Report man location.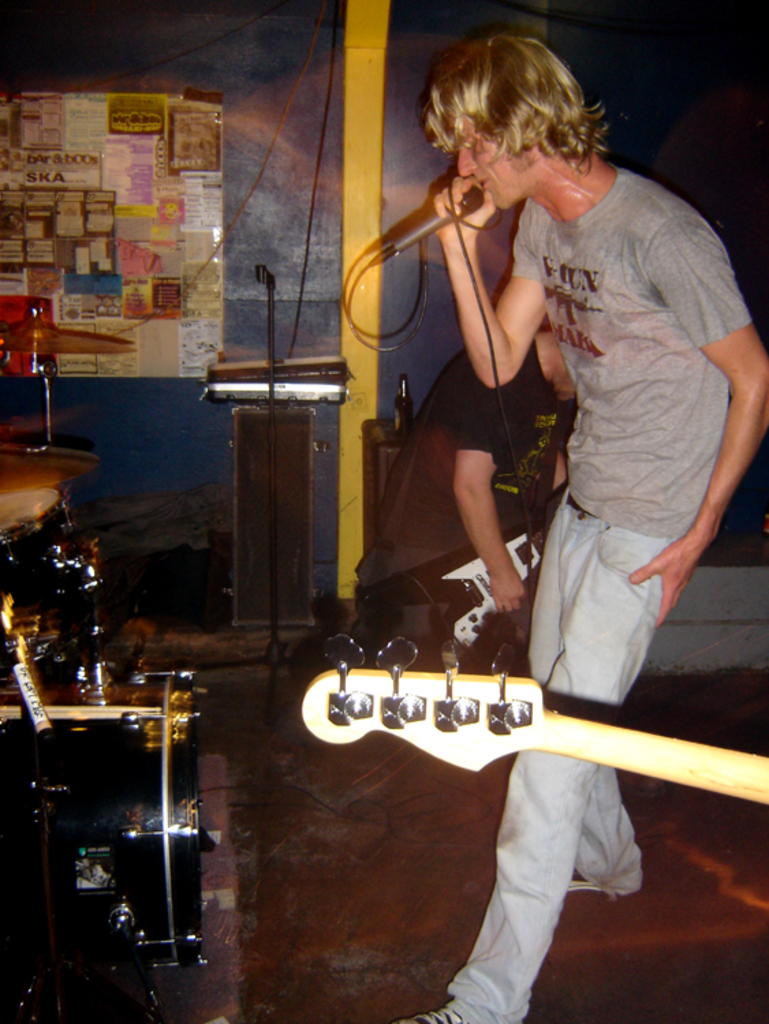
Report: [left=372, top=337, right=570, bottom=666].
